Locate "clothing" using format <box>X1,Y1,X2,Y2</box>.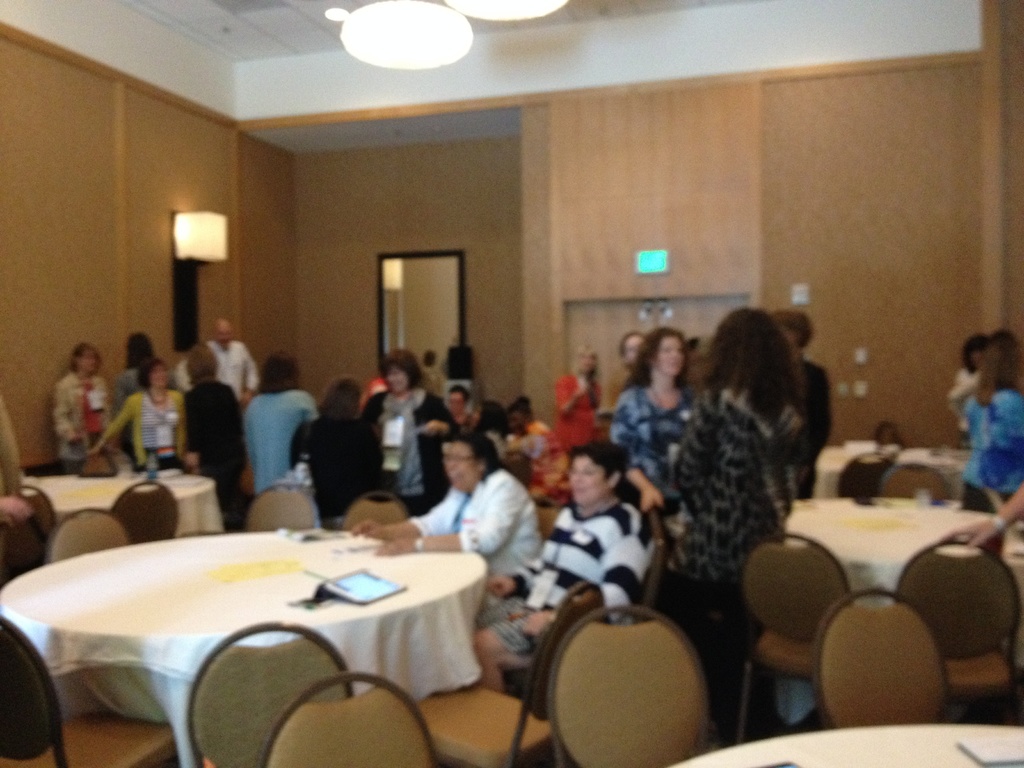
<box>556,374,600,497</box>.
